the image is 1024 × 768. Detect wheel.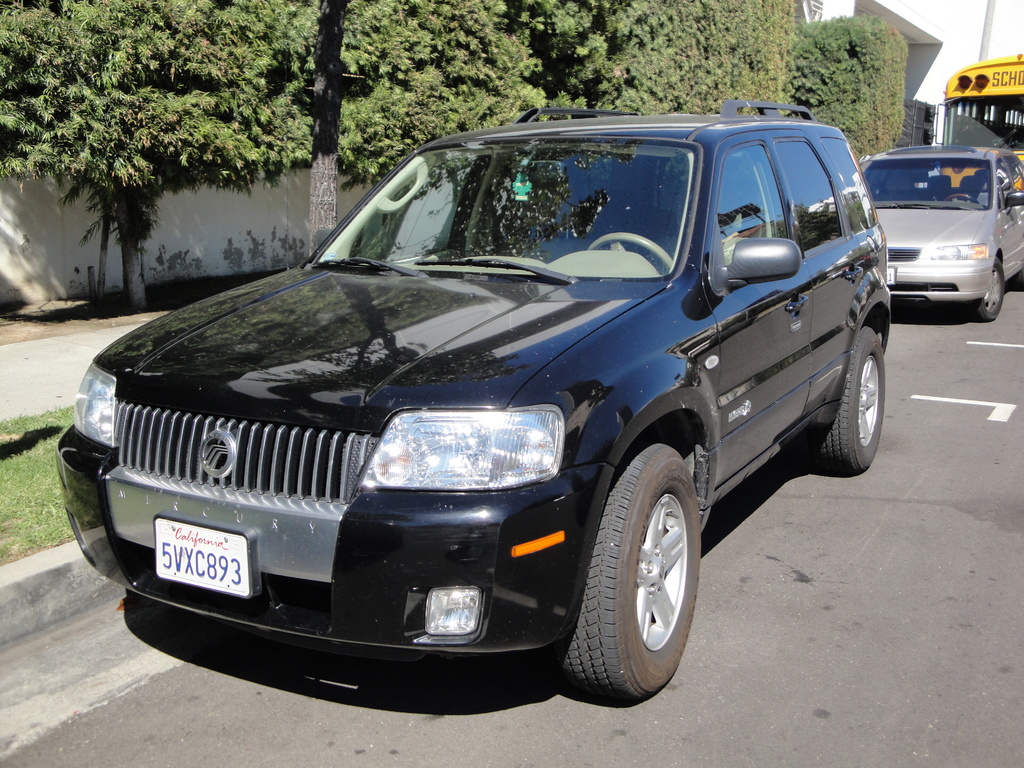
Detection: [left=973, top=259, right=1005, bottom=321].
